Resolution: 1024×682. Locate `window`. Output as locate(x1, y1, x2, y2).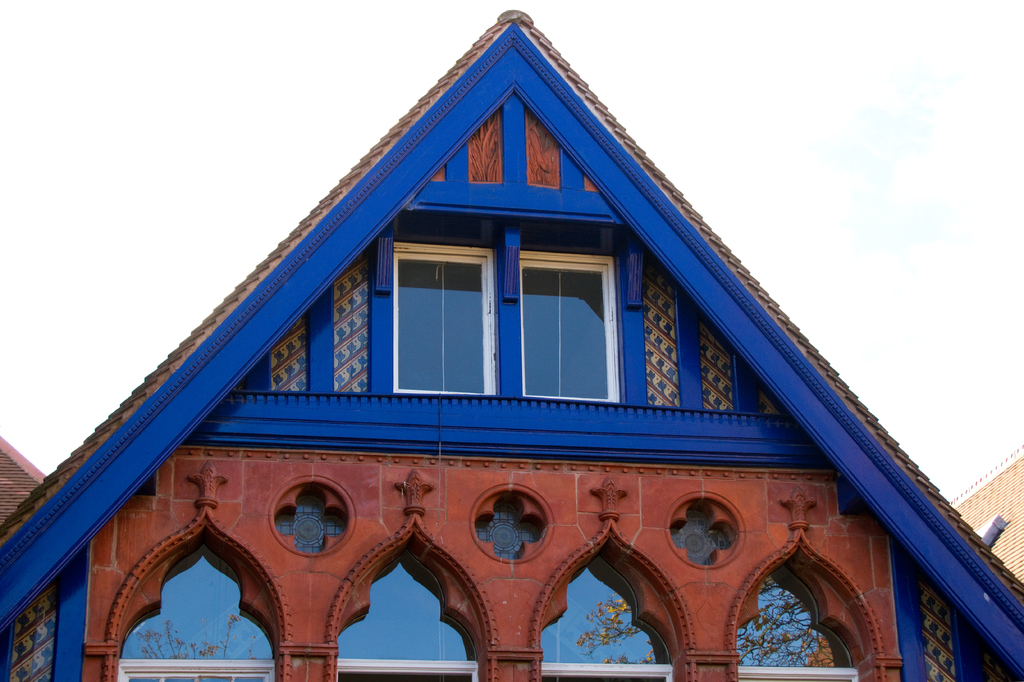
locate(312, 208, 709, 483).
